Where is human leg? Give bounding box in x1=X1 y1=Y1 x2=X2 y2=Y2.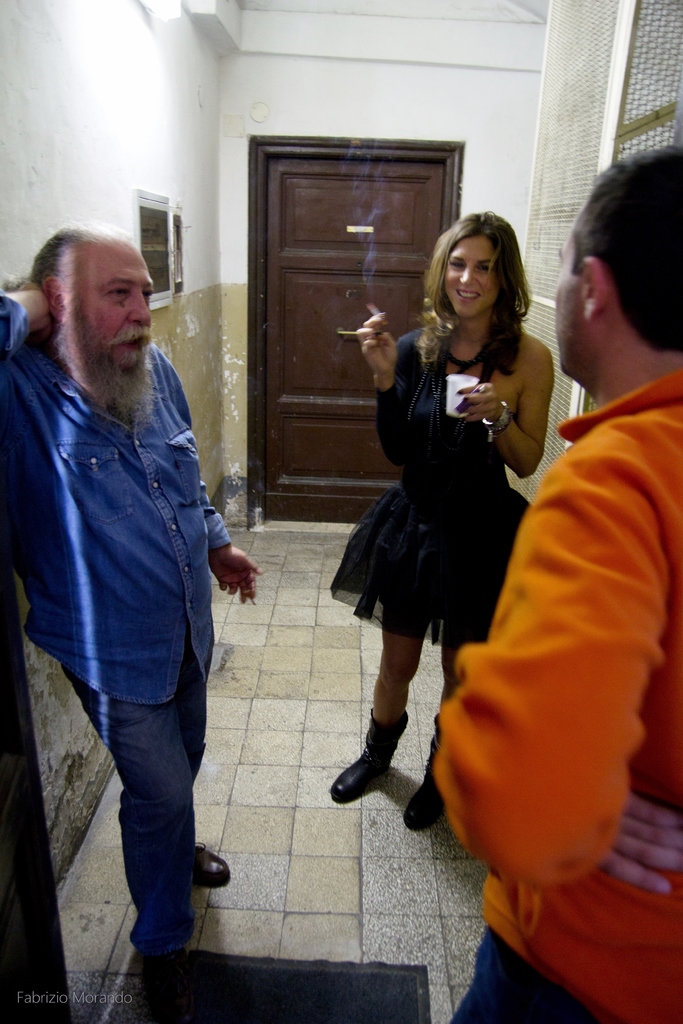
x1=406 y1=650 x2=467 y2=824.
